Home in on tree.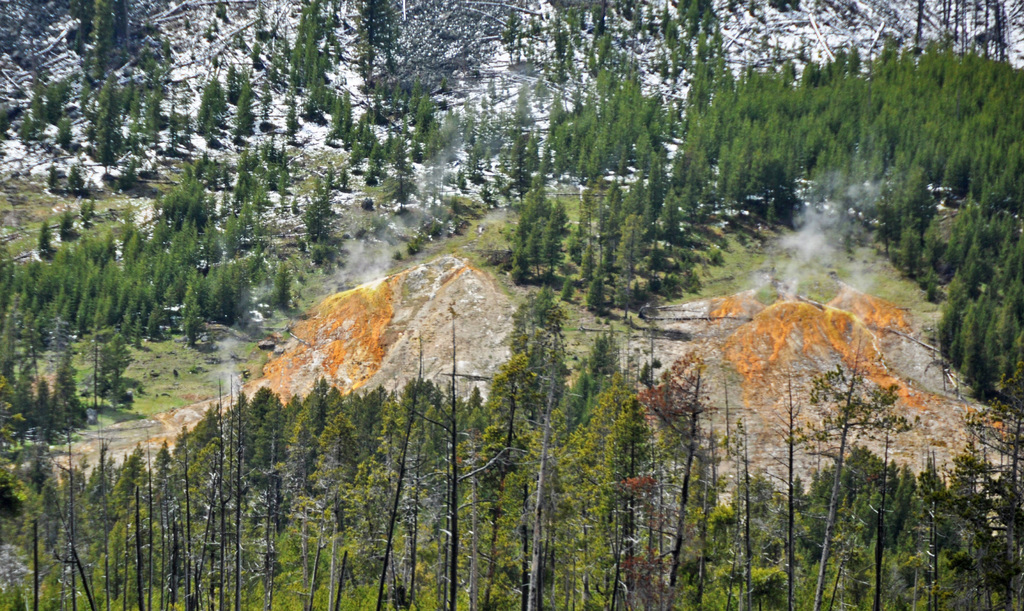
Homed in at box(307, 196, 333, 232).
